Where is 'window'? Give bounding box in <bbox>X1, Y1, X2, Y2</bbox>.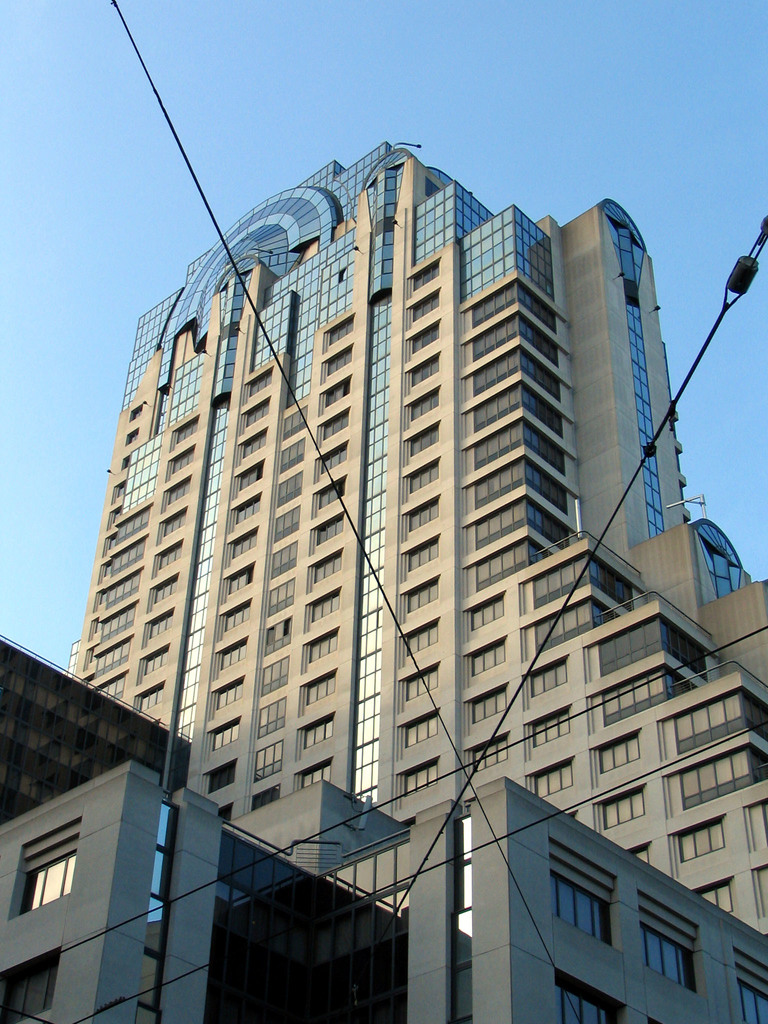
<bbox>406, 663, 439, 701</bbox>.
